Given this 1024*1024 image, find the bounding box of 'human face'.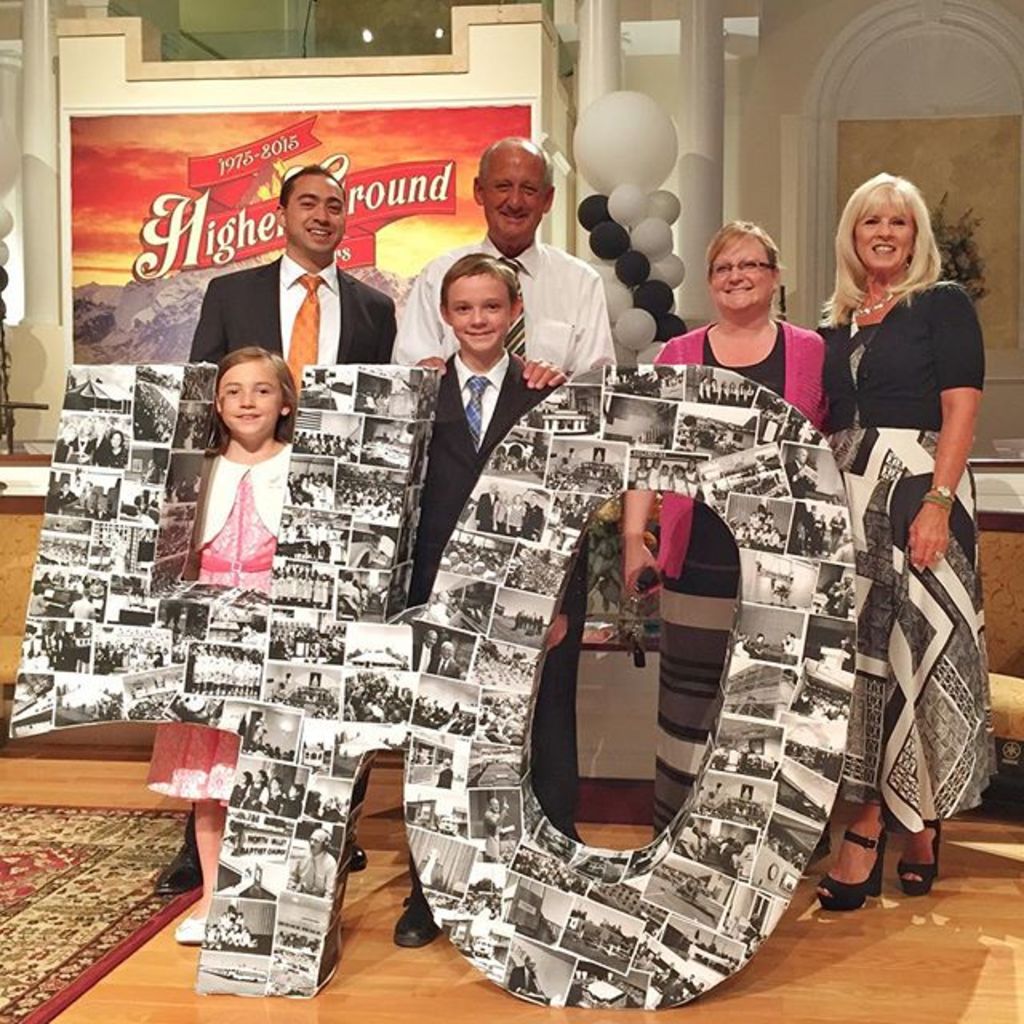
483,144,542,242.
